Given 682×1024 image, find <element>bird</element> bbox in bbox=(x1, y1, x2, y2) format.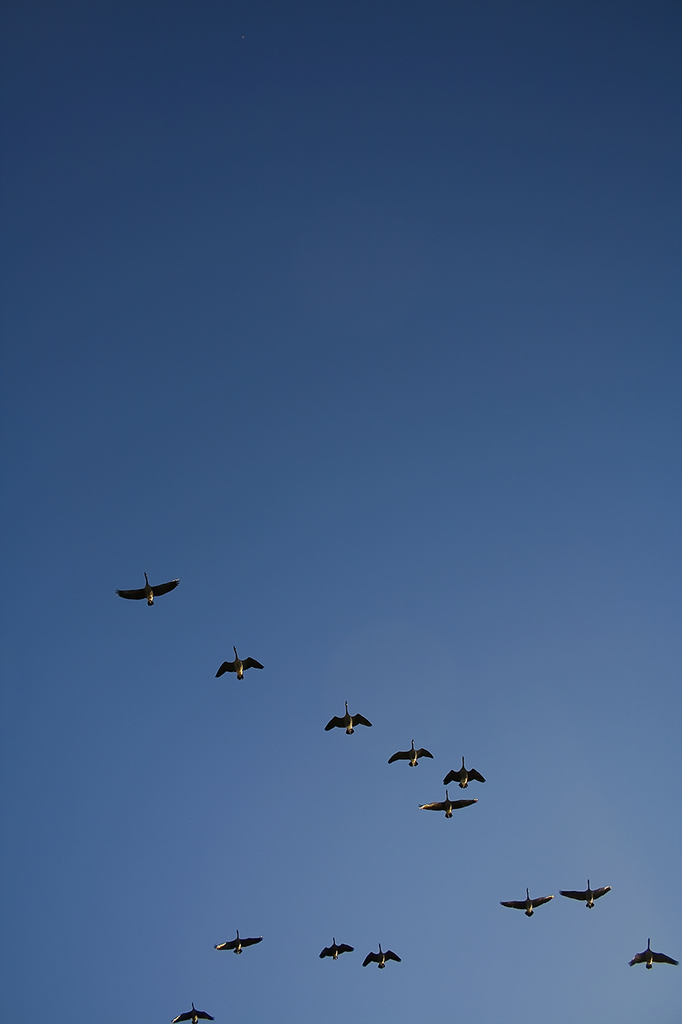
bbox=(365, 942, 405, 984).
